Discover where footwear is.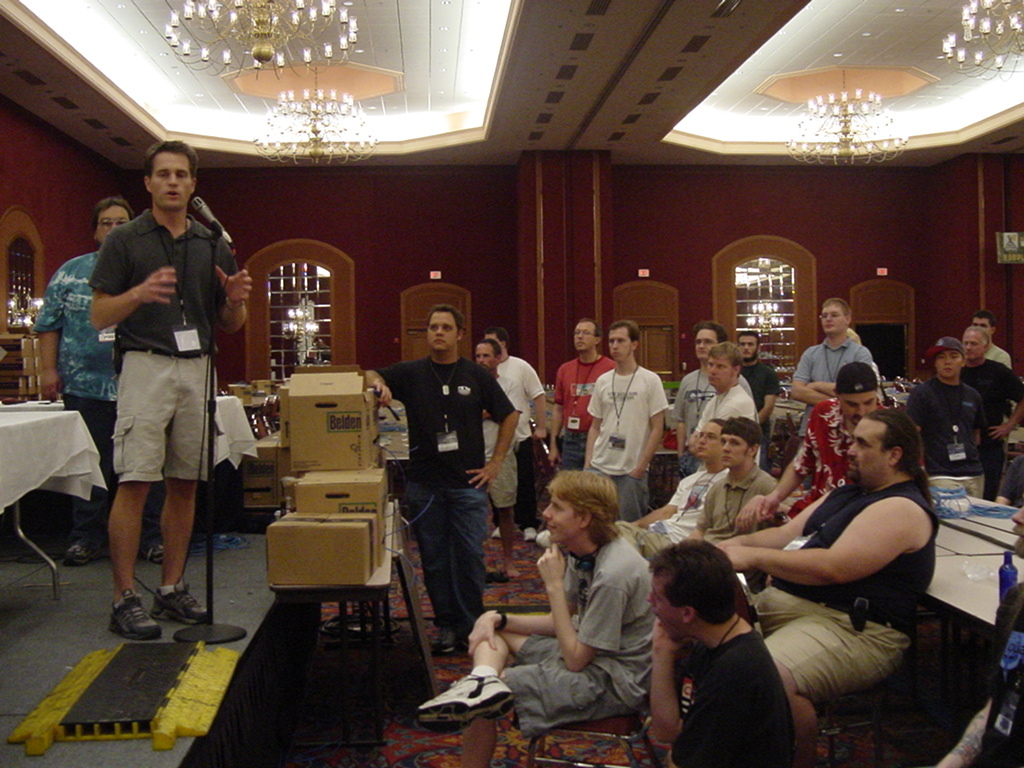
Discovered at {"left": 525, "top": 528, "right": 534, "bottom": 538}.
